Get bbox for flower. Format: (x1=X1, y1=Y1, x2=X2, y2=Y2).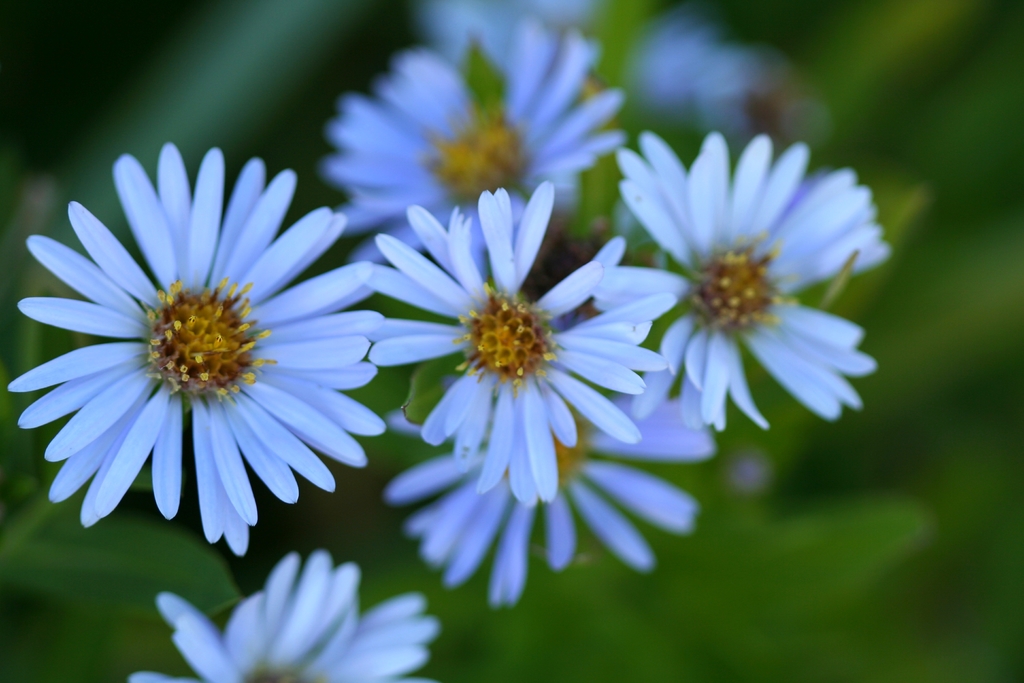
(x1=315, y1=22, x2=628, y2=273).
